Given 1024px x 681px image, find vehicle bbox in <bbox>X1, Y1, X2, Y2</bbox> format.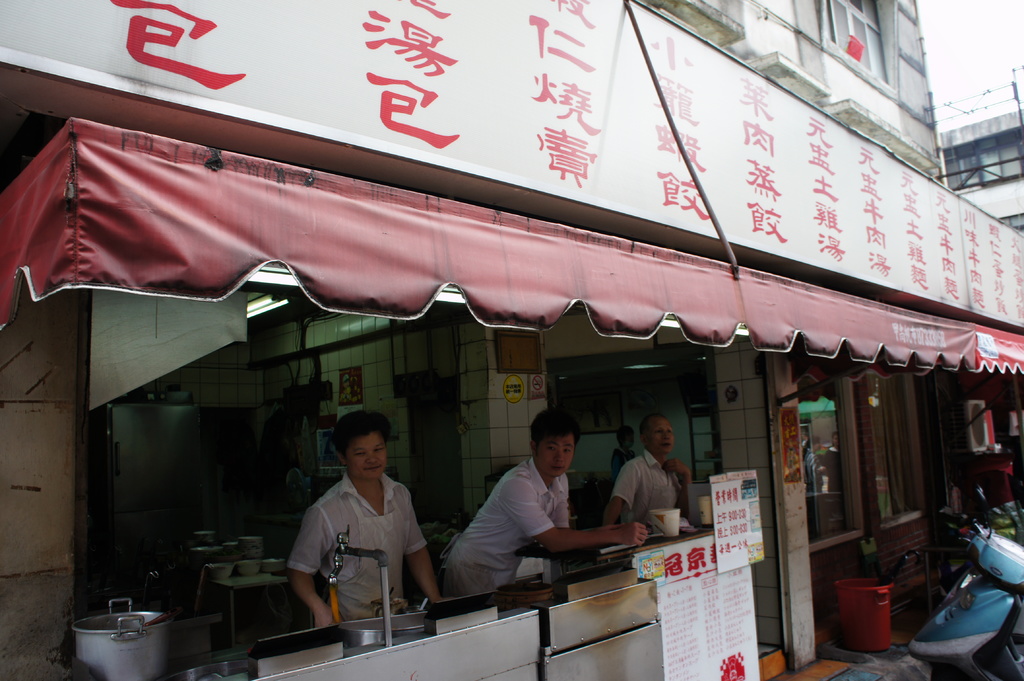
<bbox>905, 485, 1023, 680</bbox>.
